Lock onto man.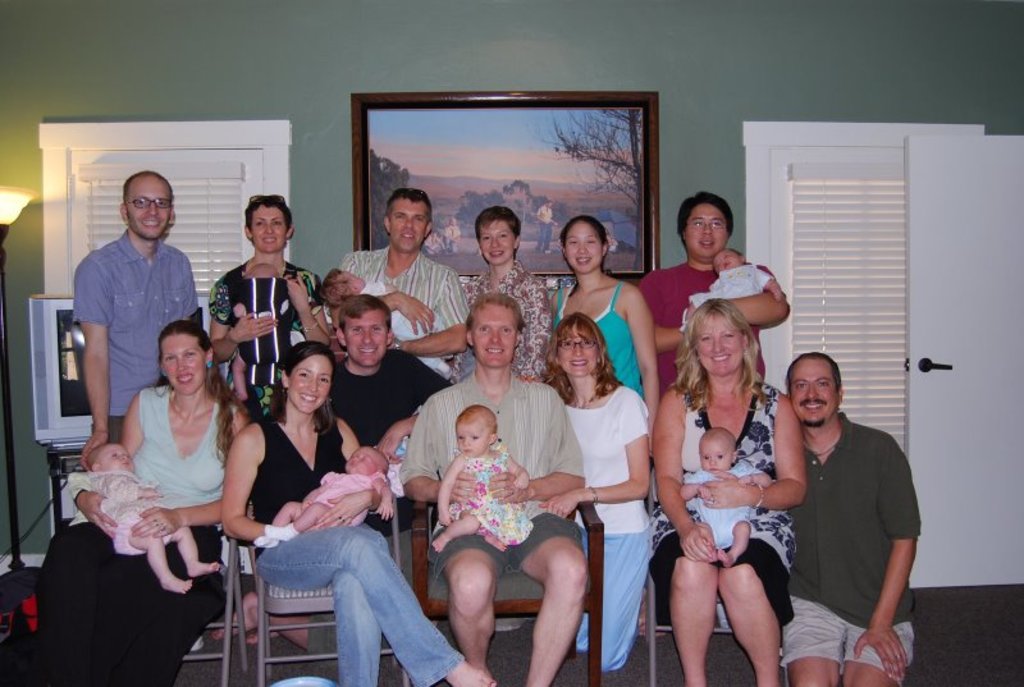
Locked: 756/335/923/669.
